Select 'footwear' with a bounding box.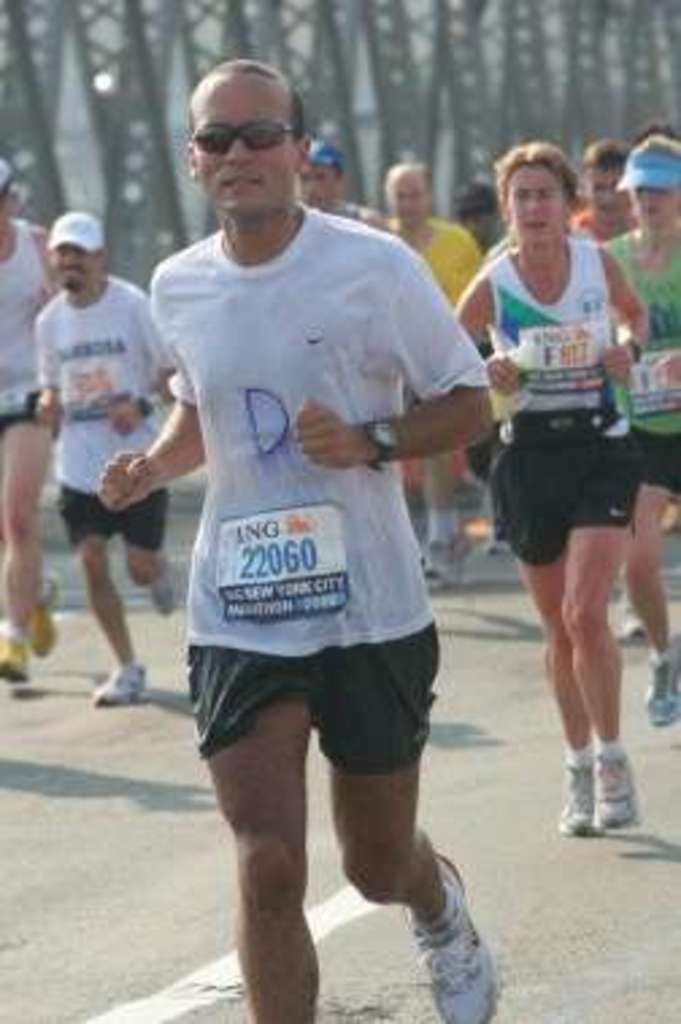
box=[554, 757, 608, 840].
